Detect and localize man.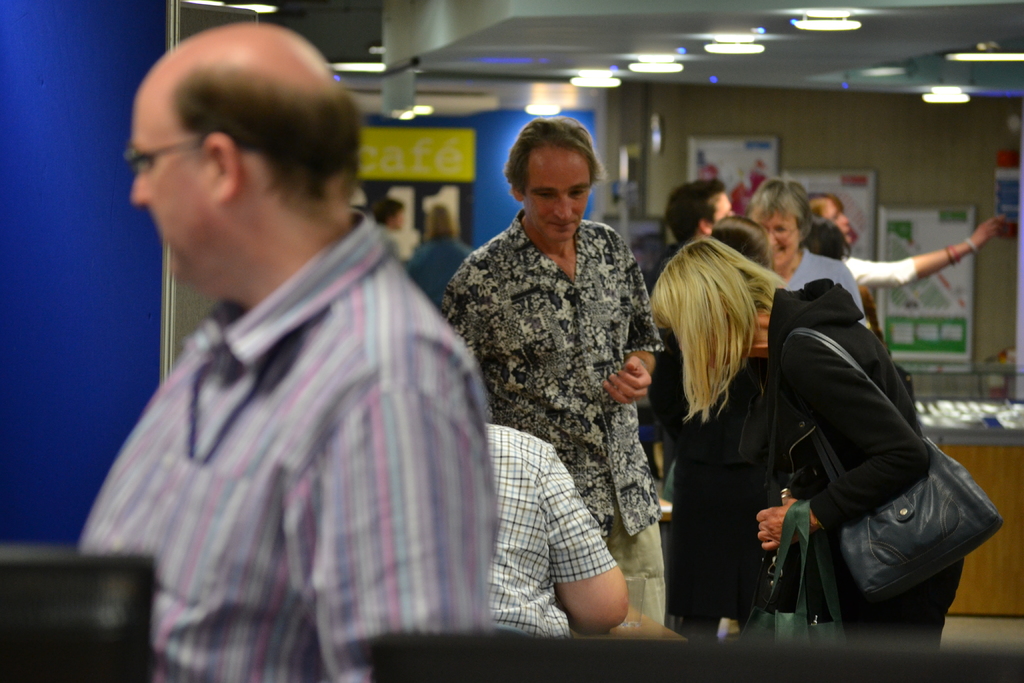
Localized at (x1=644, y1=176, x2=733, y2=293).
